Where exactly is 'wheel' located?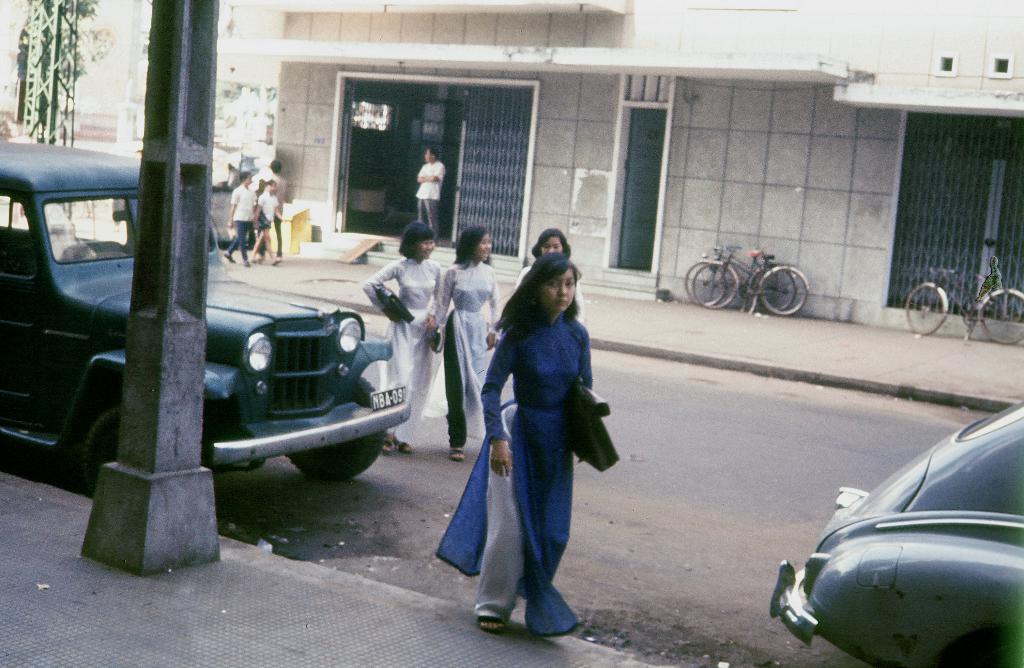
Its bounding box is 691,257,740,313.
